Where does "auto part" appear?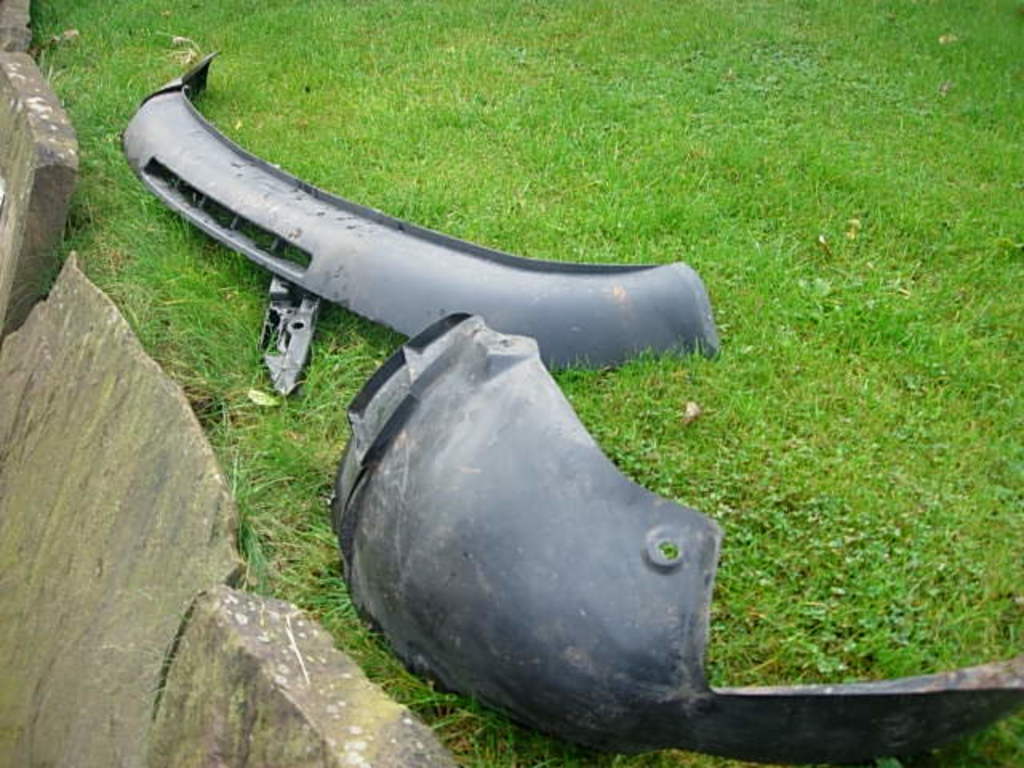
Appears at x1=331, y1=310, x2=1022, y2=766.
